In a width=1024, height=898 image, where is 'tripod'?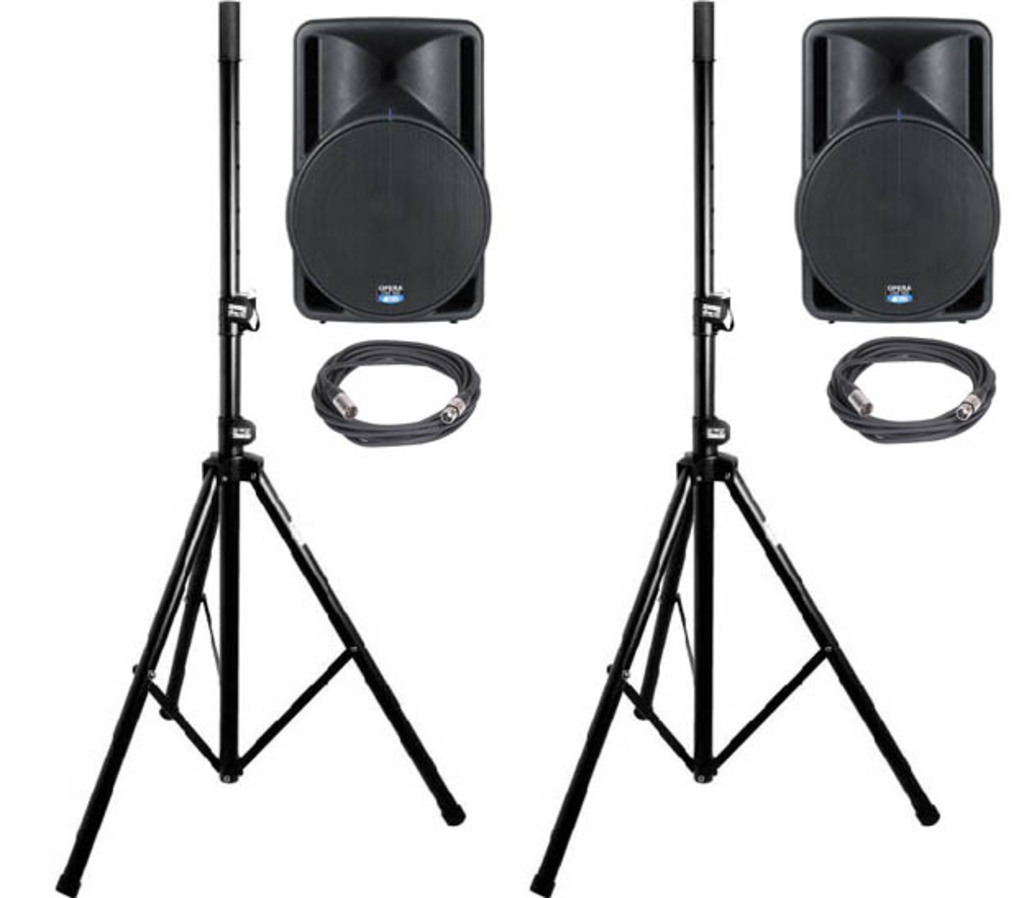
x1=54, y1=0, x2=466, y2=896.
